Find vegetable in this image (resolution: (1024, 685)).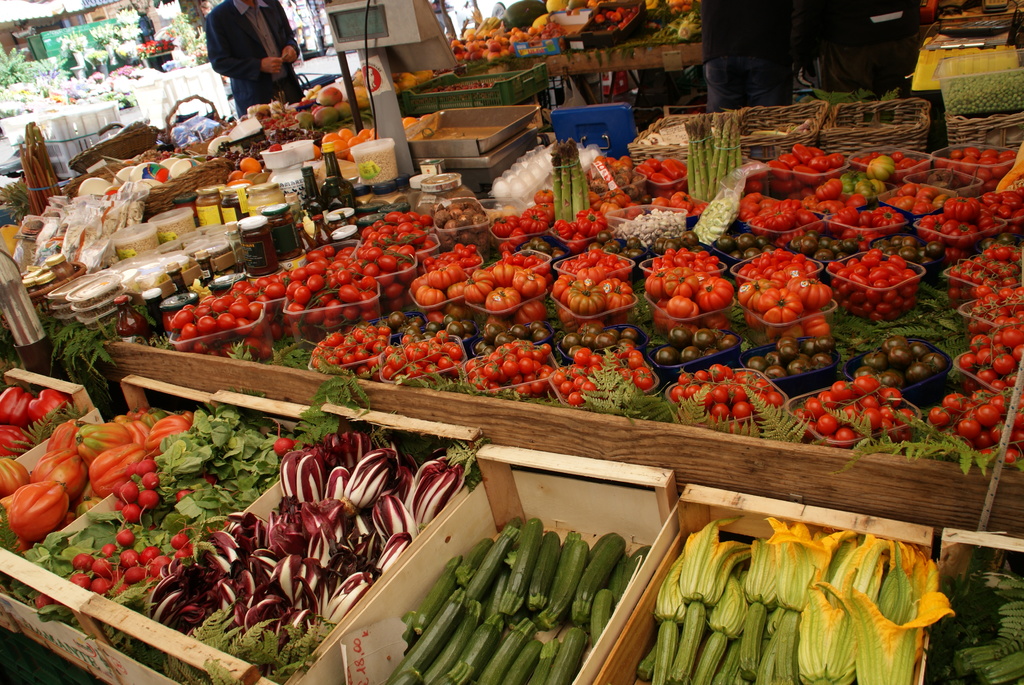
(564,285,572,306).
